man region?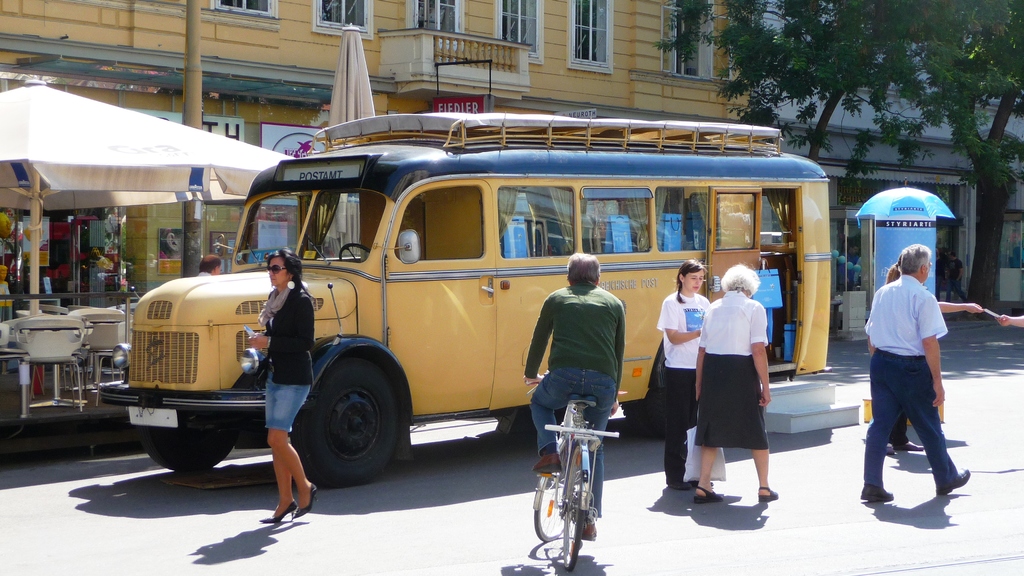
[524, 255, 627, 540]
